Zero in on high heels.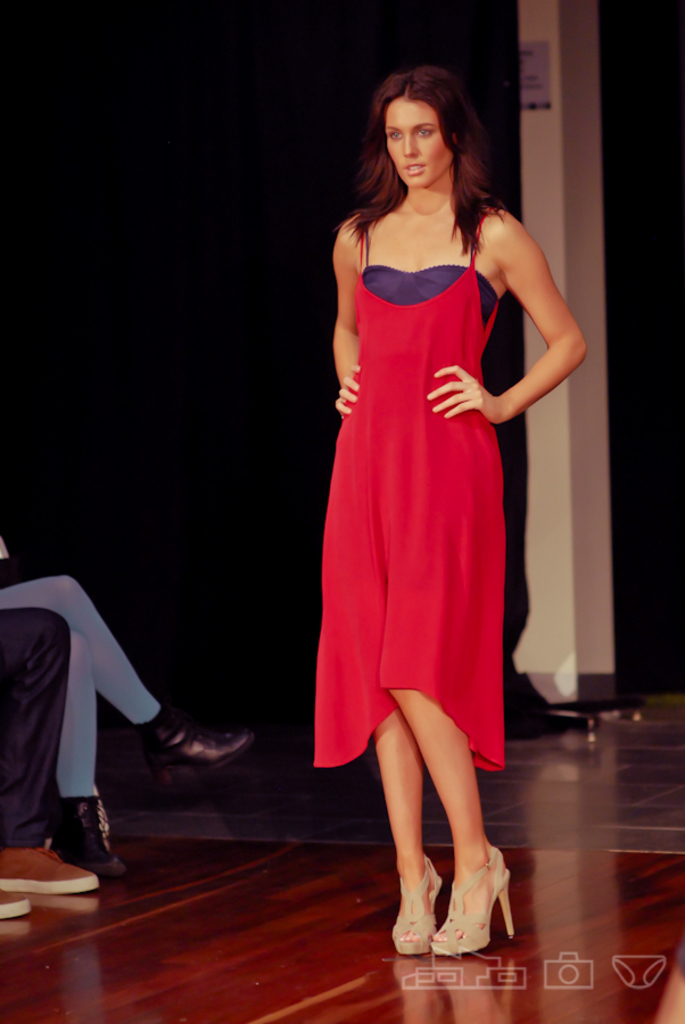
Zeroed in: locate(387, 864, 443, 958).
